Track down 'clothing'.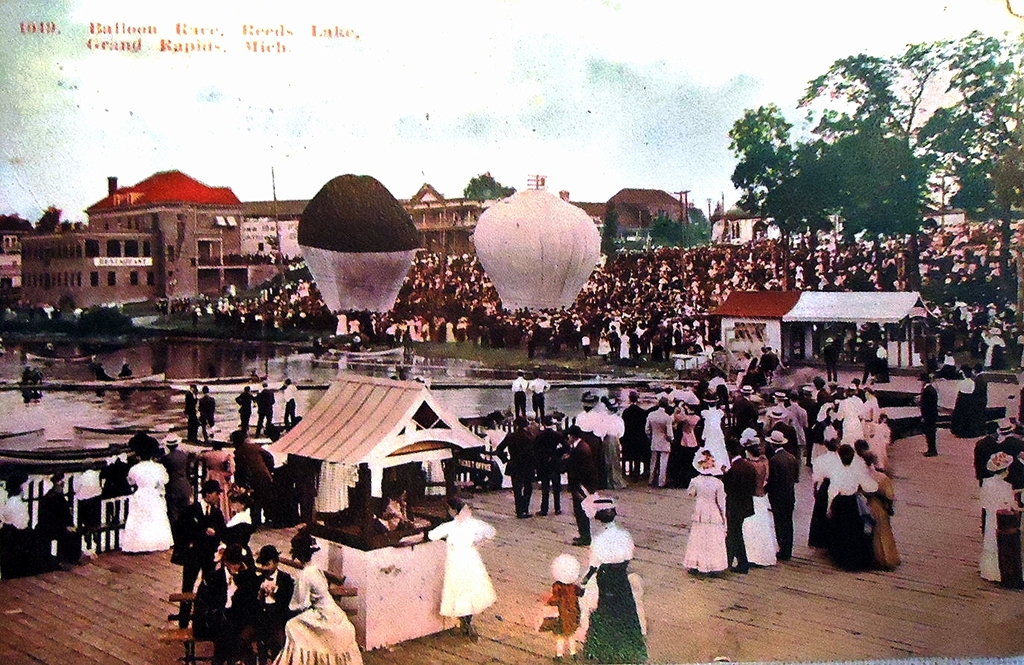
Tracked to box=[277, 379, 298, 429].
